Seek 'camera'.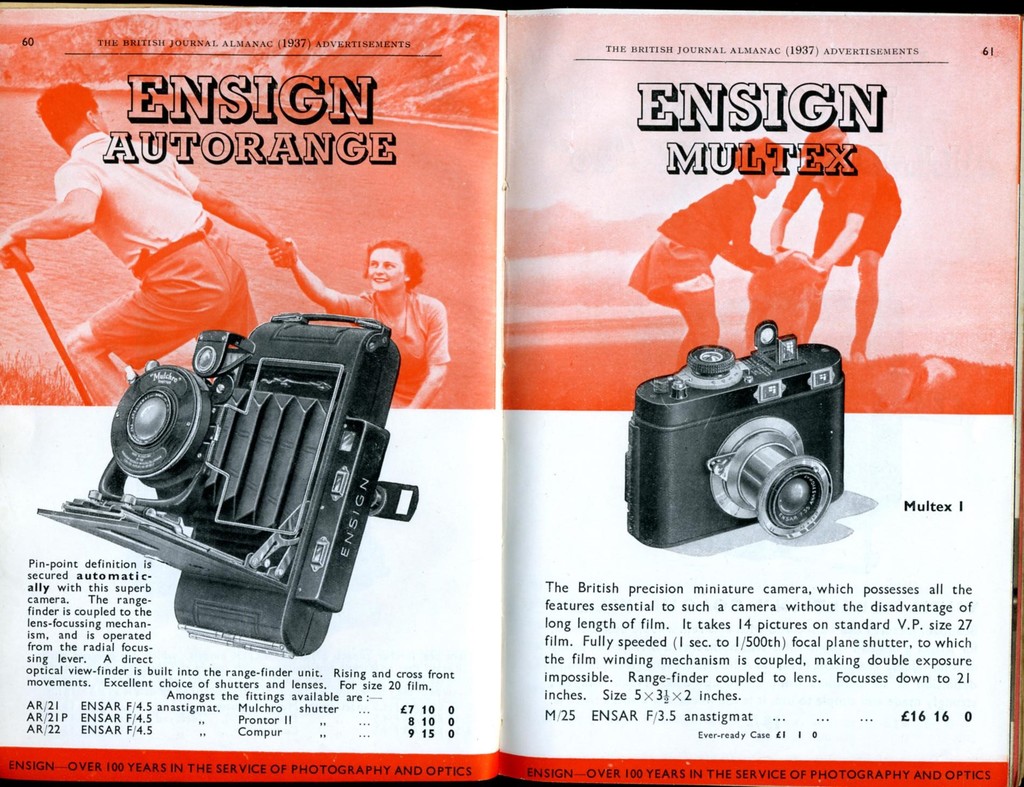
left=36, top=307, right=422, bottom=655.
